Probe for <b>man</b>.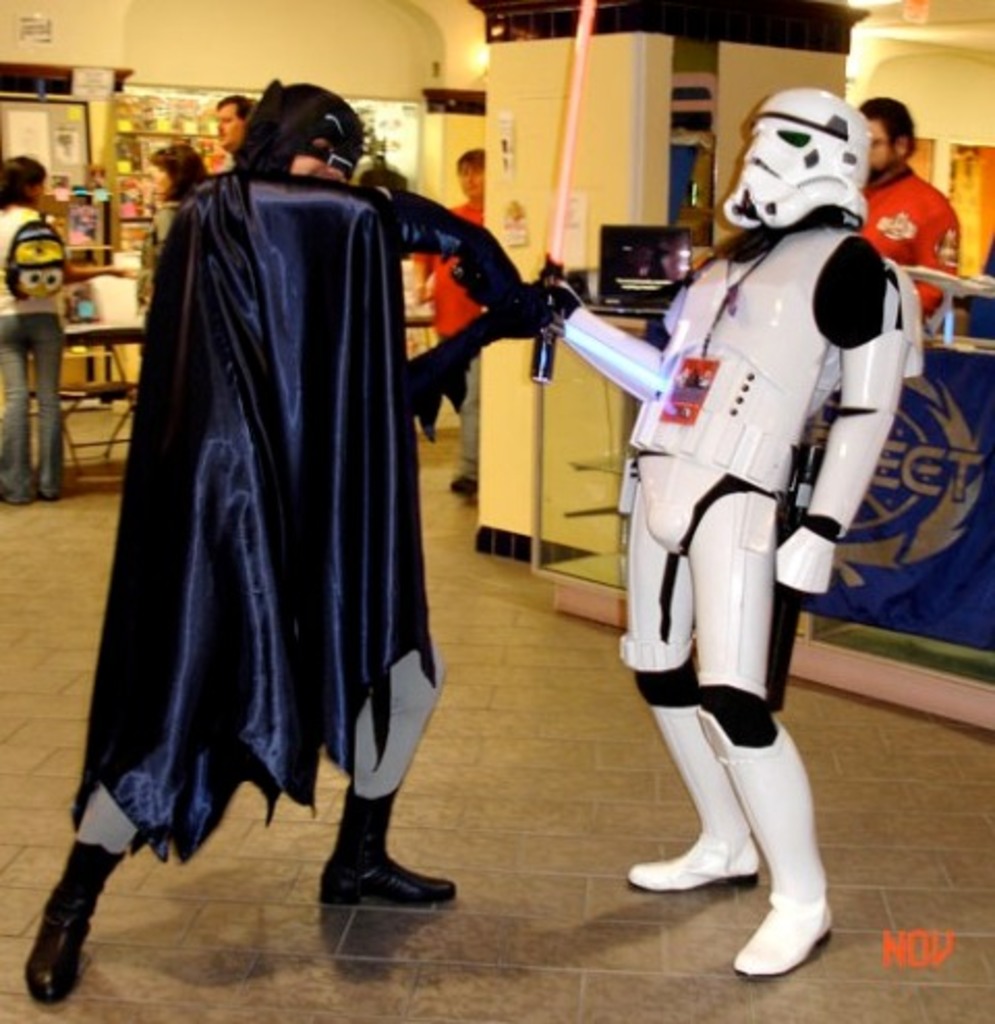
Probe result: select_region(854, 97, 966, 323).
